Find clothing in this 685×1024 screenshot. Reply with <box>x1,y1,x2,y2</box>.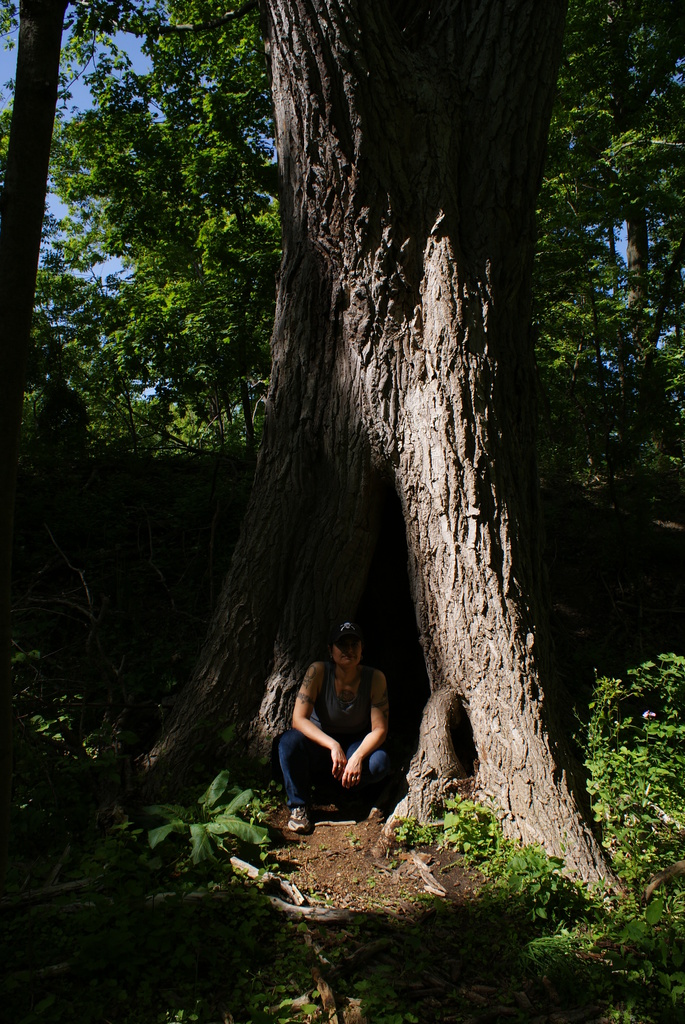
<box>276,664,397,815</box>.
